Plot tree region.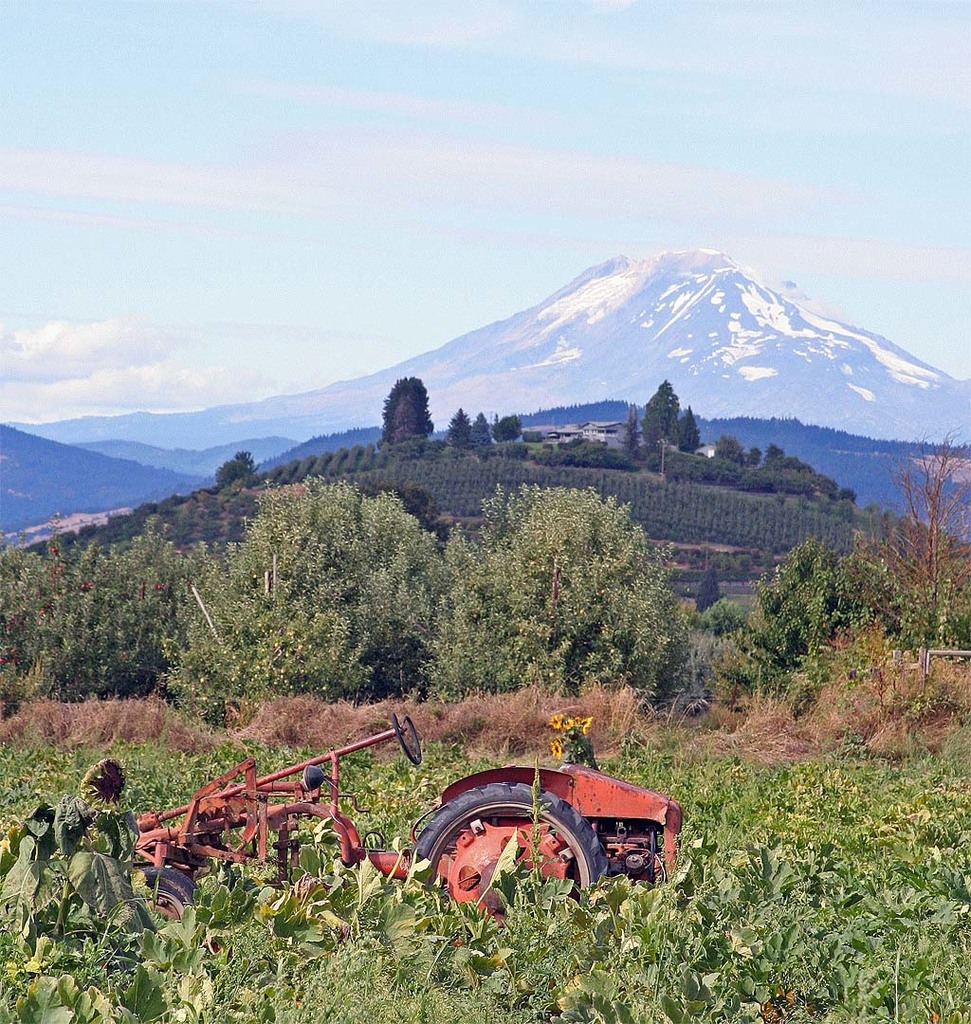
Plotted at (x1=710, y1=563, x2=909, y2=707).
